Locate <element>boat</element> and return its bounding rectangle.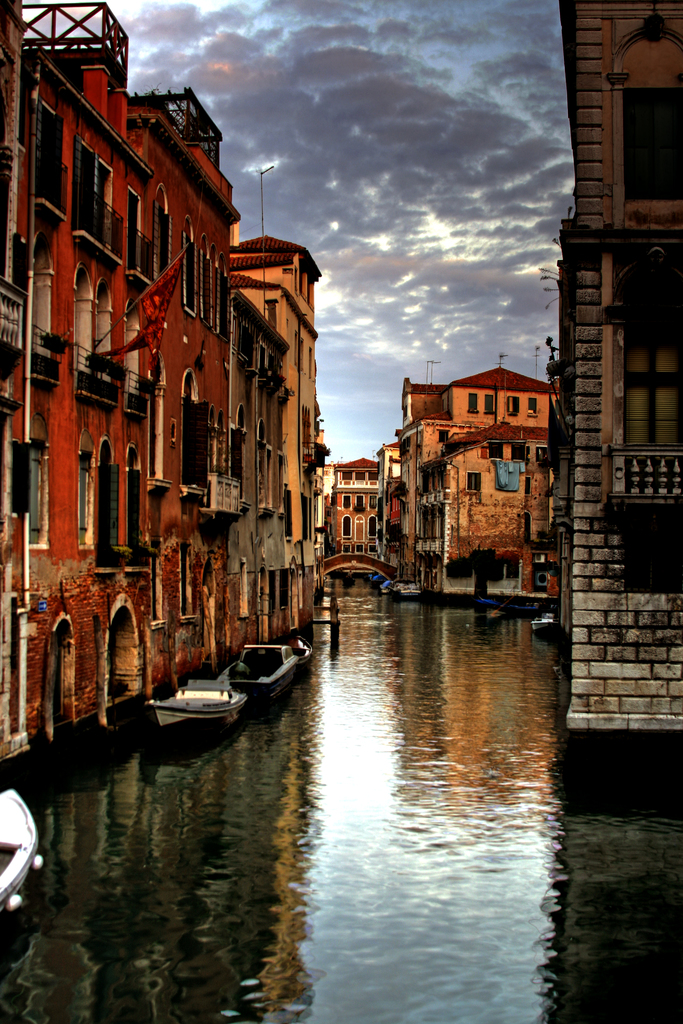
(x1=223, y1=641, x2=302, y2=696).
